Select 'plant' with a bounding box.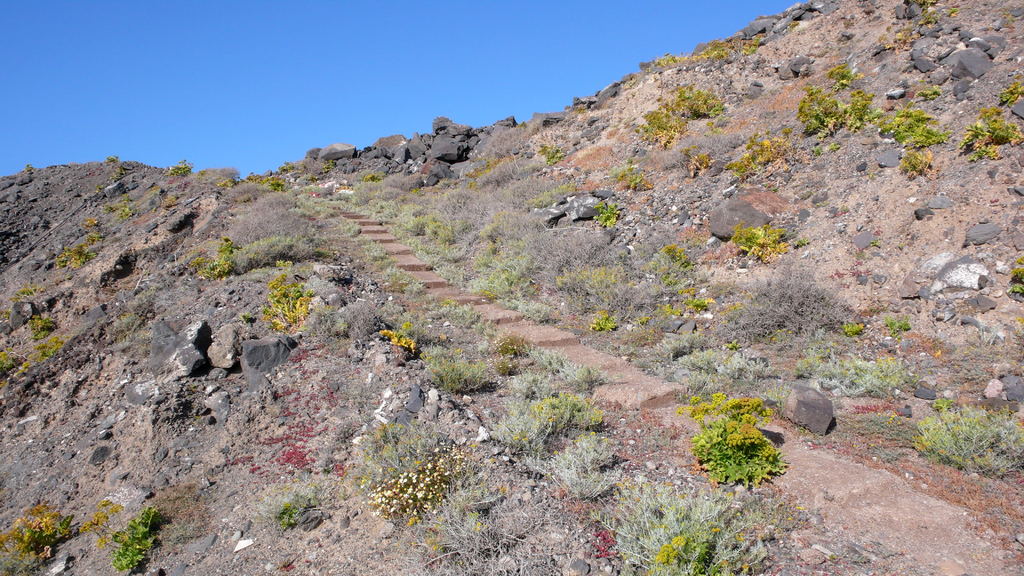
(x1=98, y1=182, x2=106, y2=193).
